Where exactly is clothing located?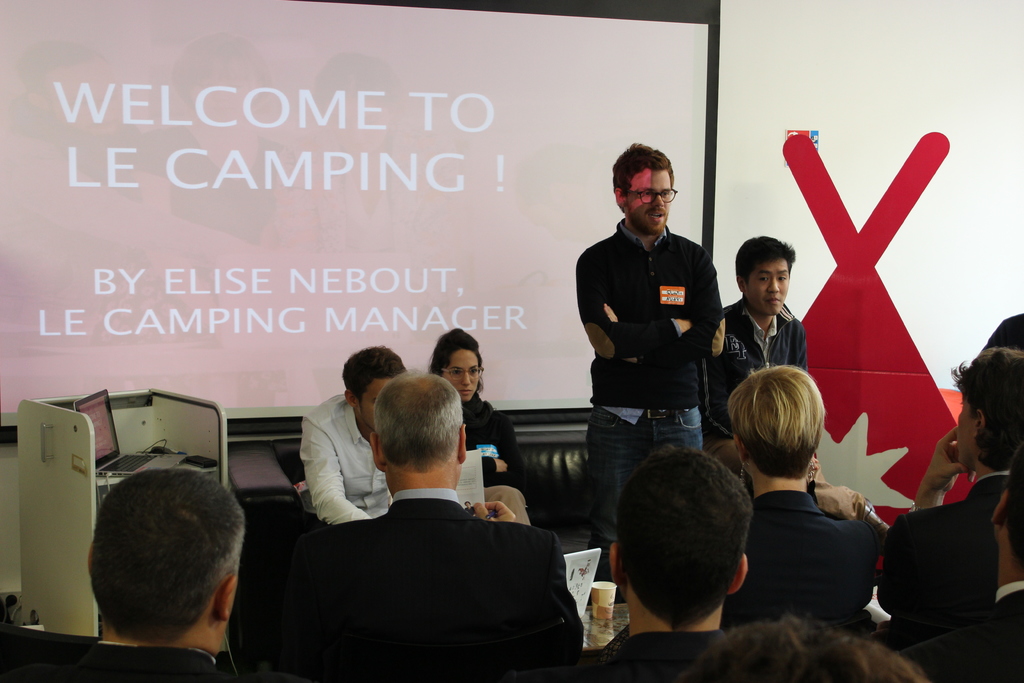
Its bounding box is box(584, 629, 729, 682).
